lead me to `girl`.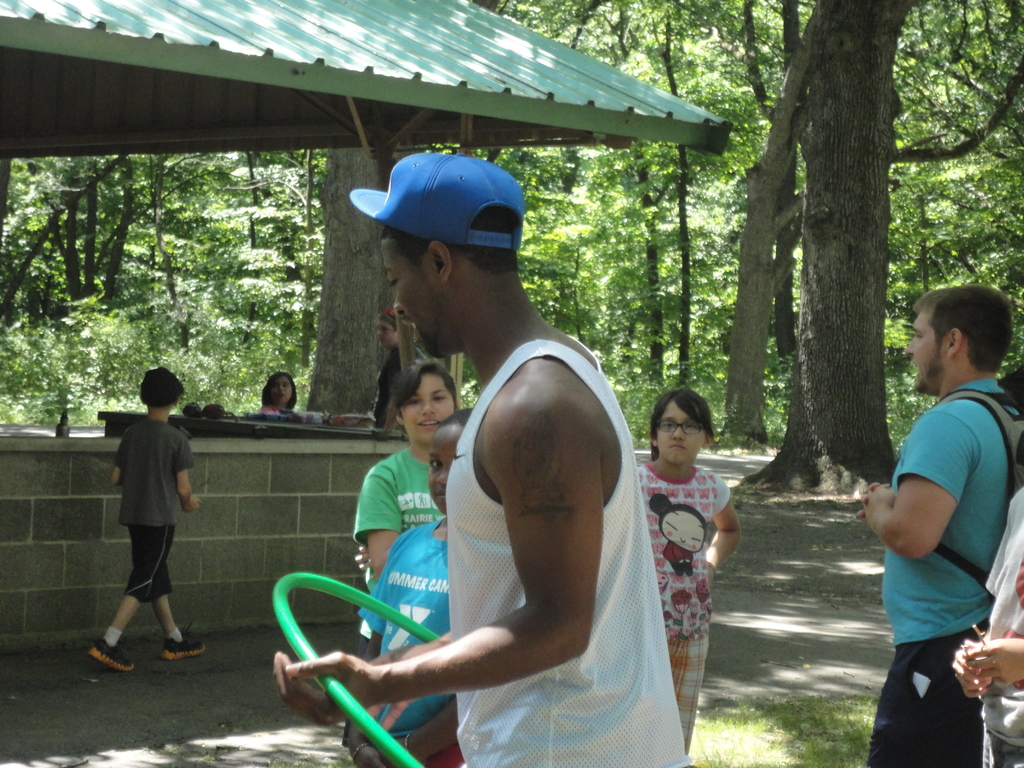
Lead to locate(349, 361, 457, 749).
